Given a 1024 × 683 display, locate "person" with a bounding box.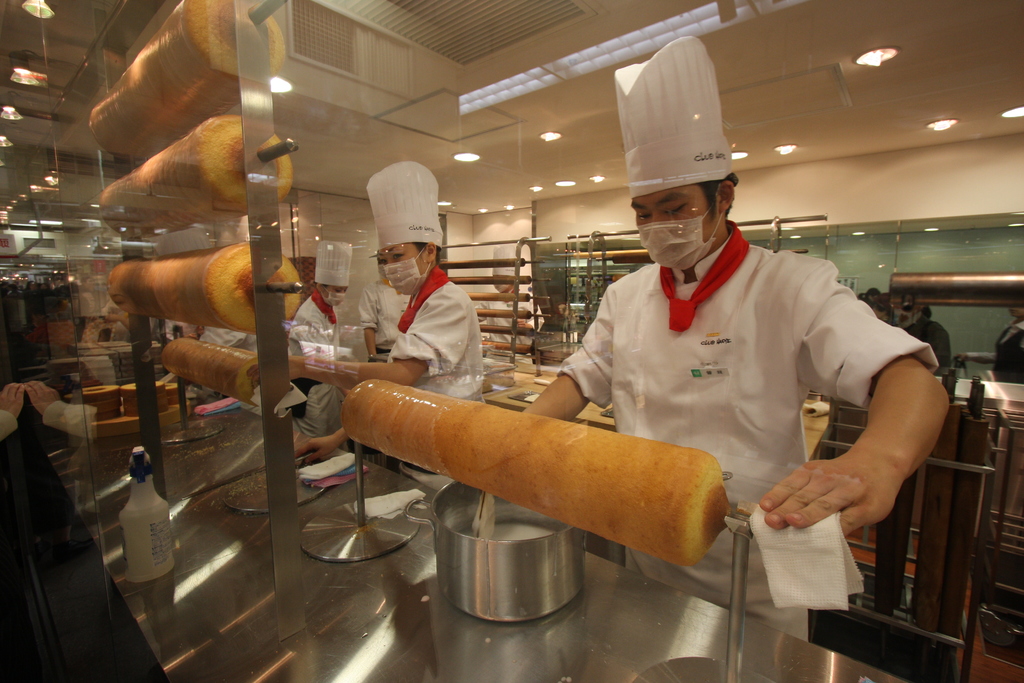
Located: (left=989, top=308, right=1023, bottom=379).
